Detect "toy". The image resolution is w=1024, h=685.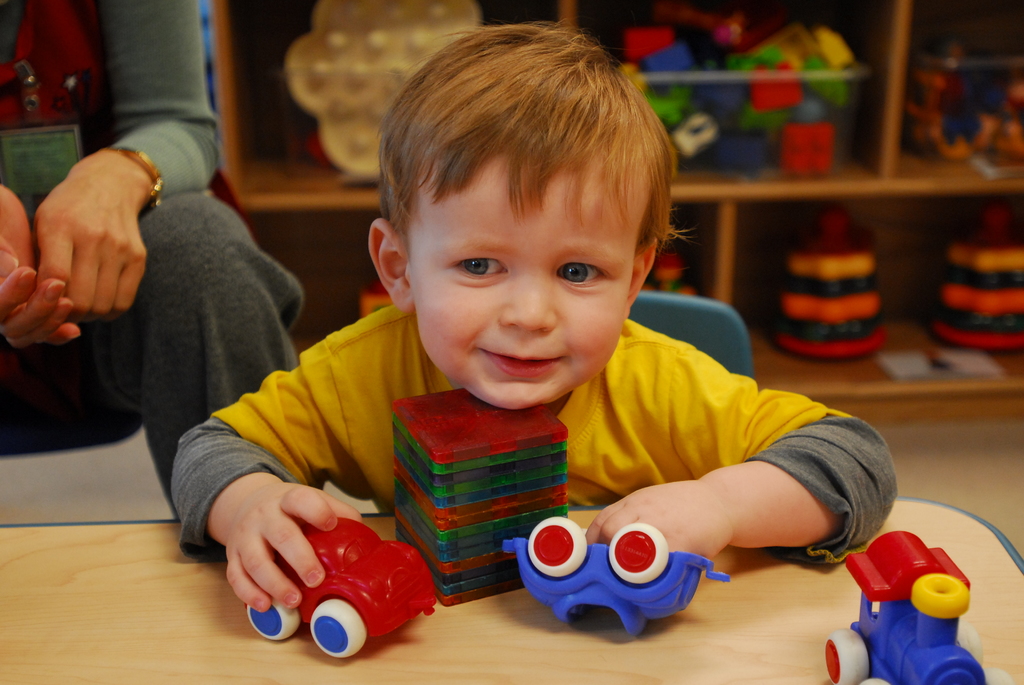
l=241, t=510, r=431, b=656.
